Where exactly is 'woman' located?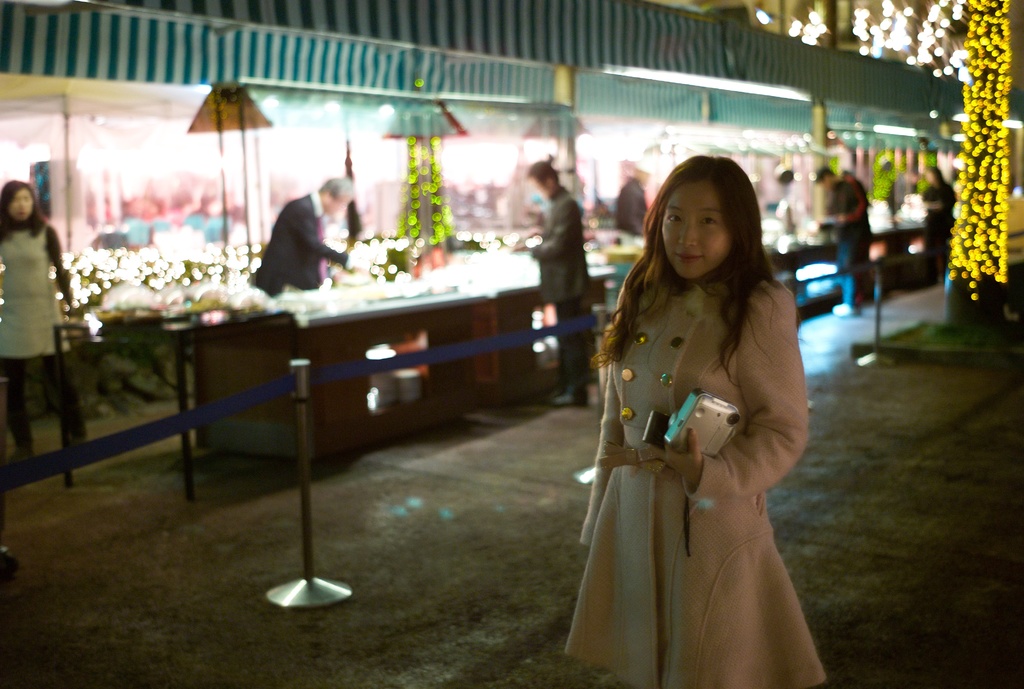
Its bounding box is BBox(563, 155, 834, 688).
